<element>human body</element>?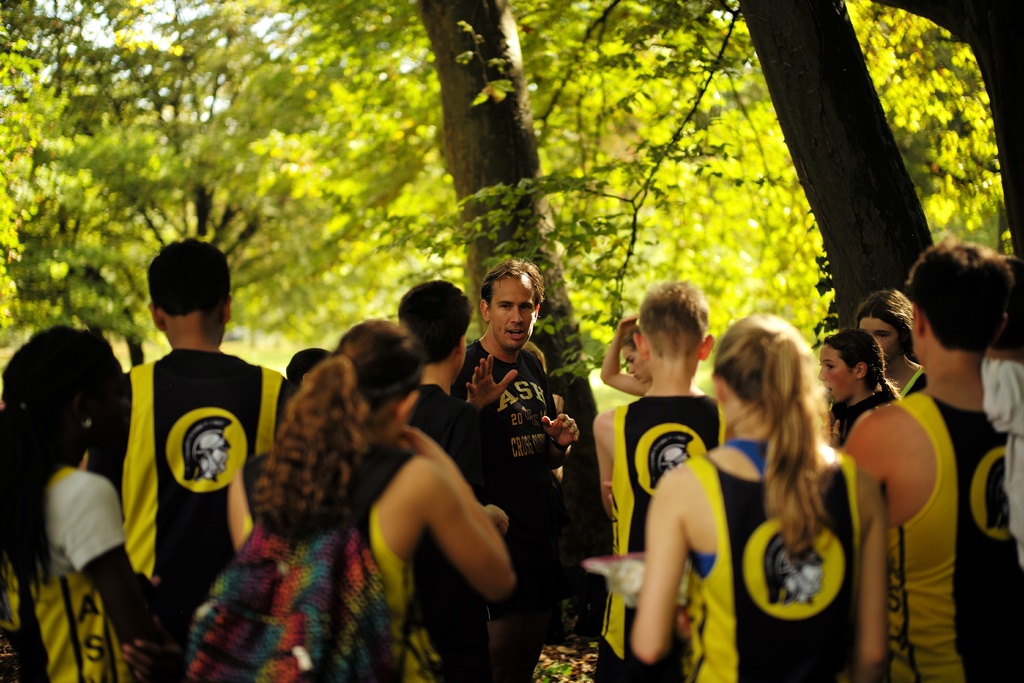
detection(890, 357, 934, 395)
